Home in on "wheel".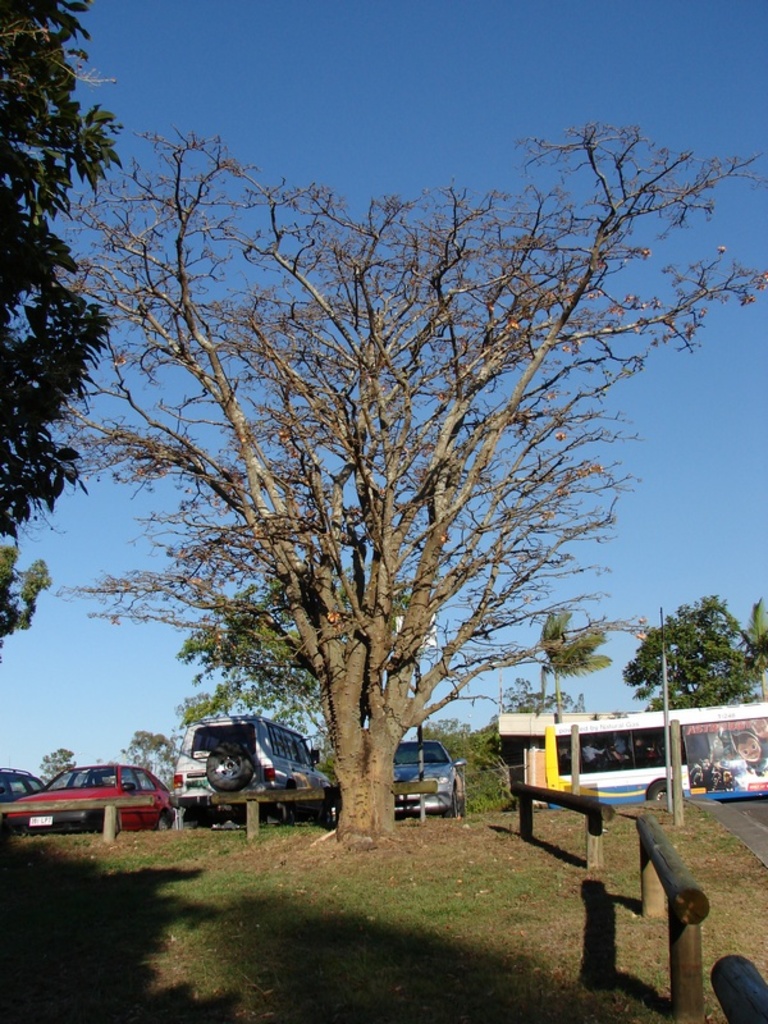
Homed in at [200, 737, 255, 788].
